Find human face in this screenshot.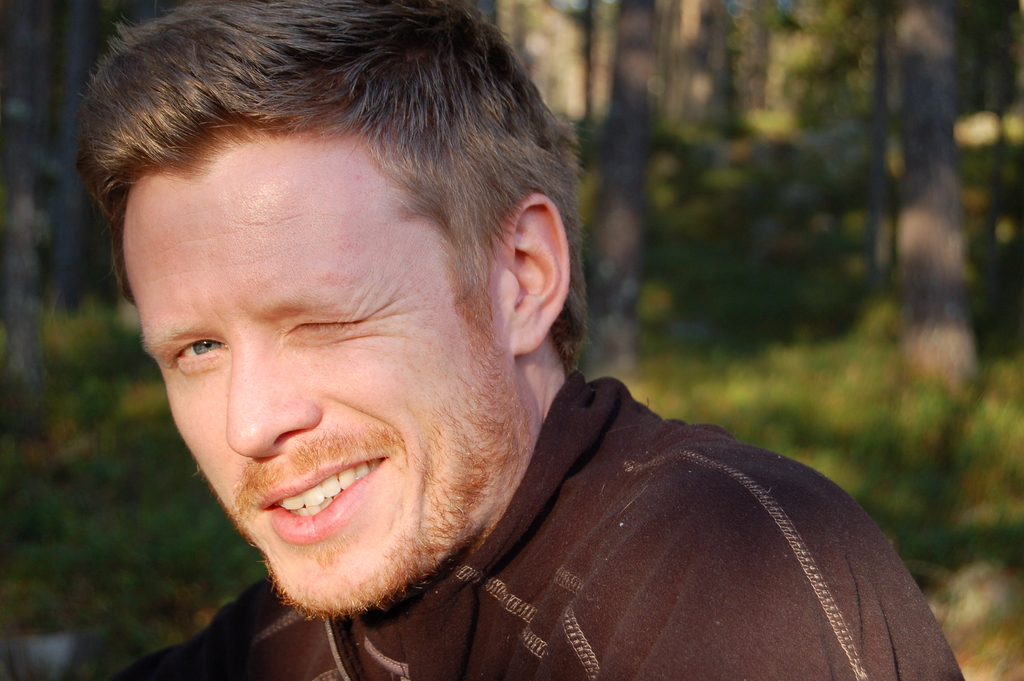
The bounding box for human face is BBox(123, 130, 519, 616).
